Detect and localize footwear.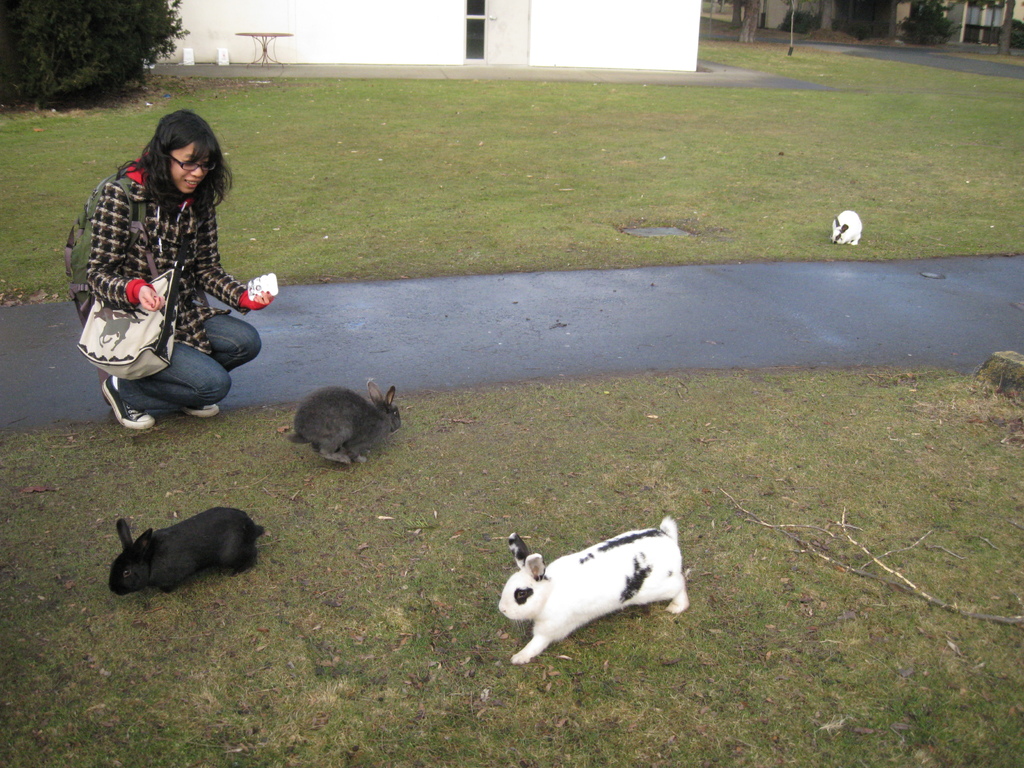
Localized at locate(177, 400, 216, 420).
